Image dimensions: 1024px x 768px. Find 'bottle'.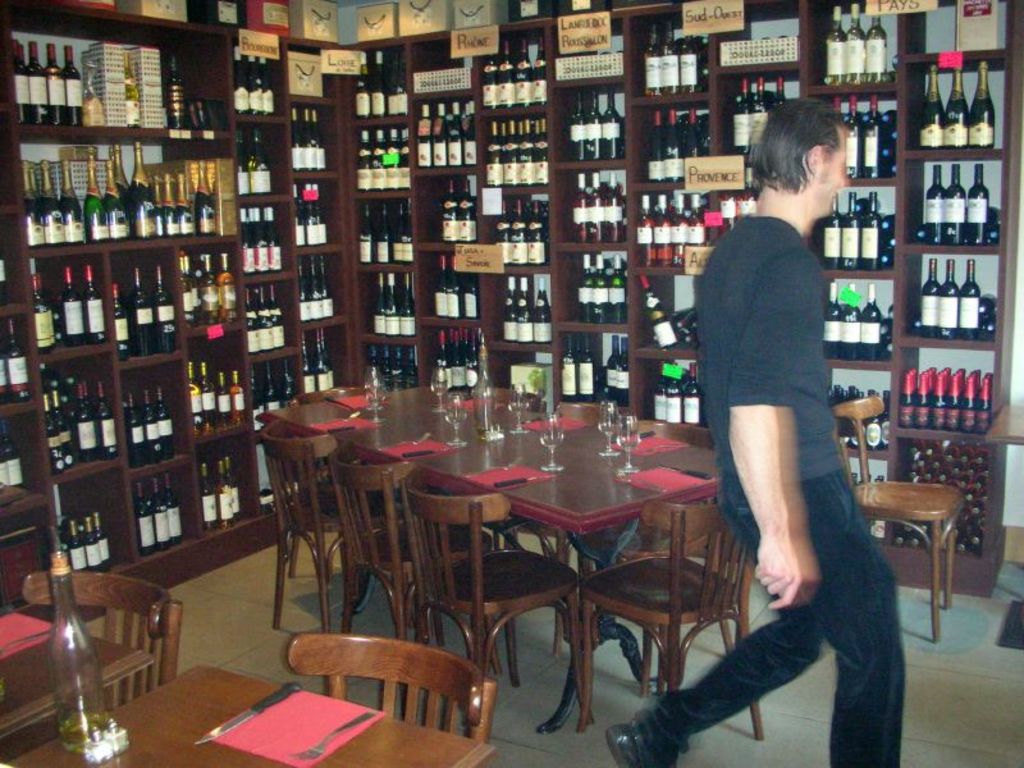
region(119, 47, 142, 129).
